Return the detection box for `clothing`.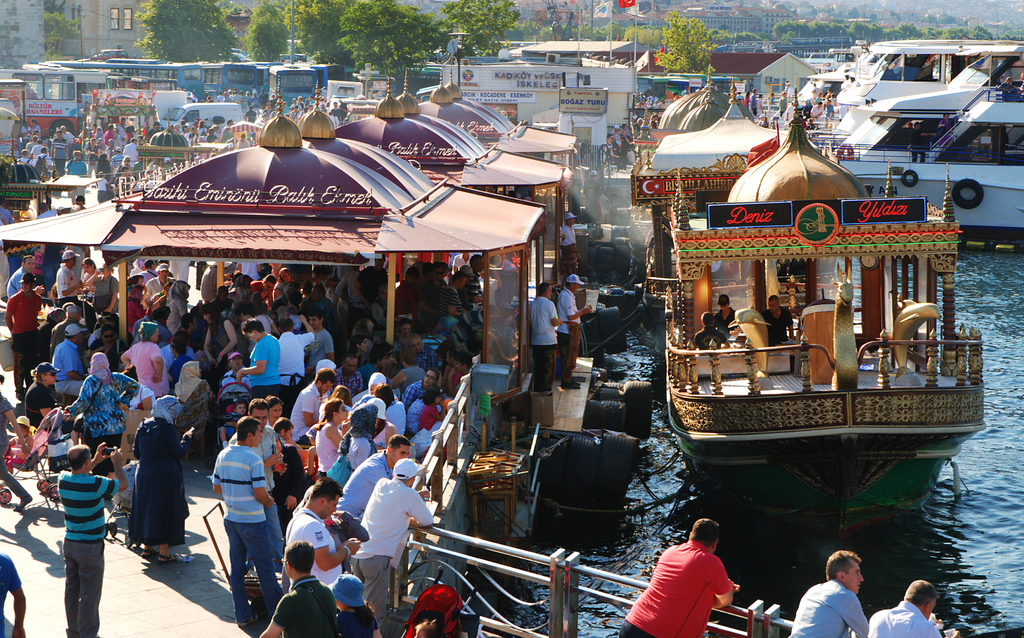
271 440 298 503.
